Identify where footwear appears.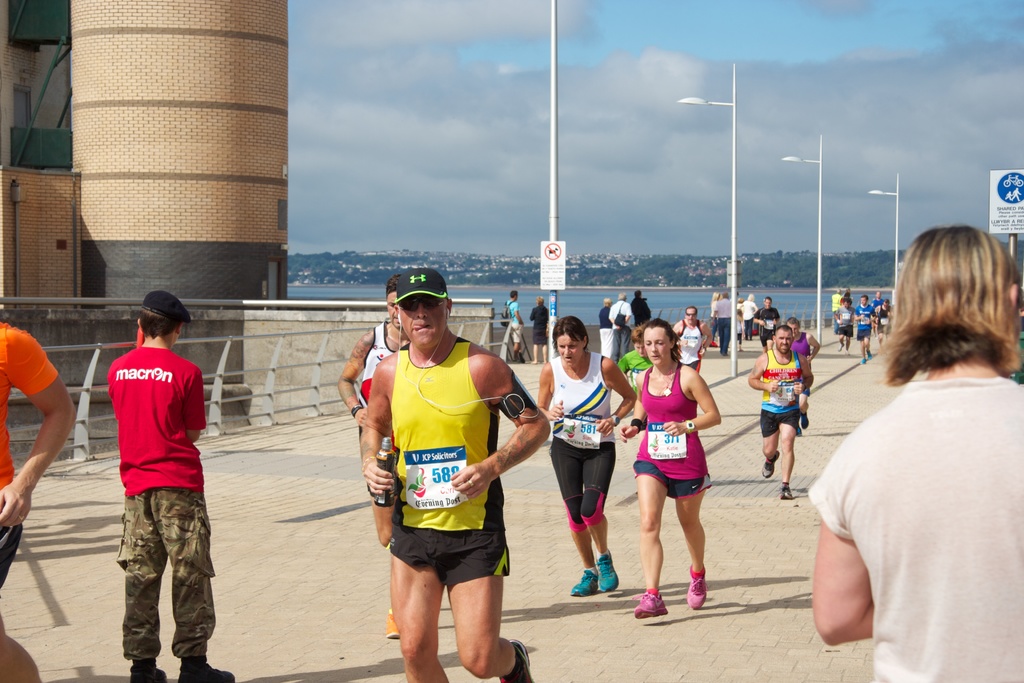
Appears at region(760, 448, 781, 479).
